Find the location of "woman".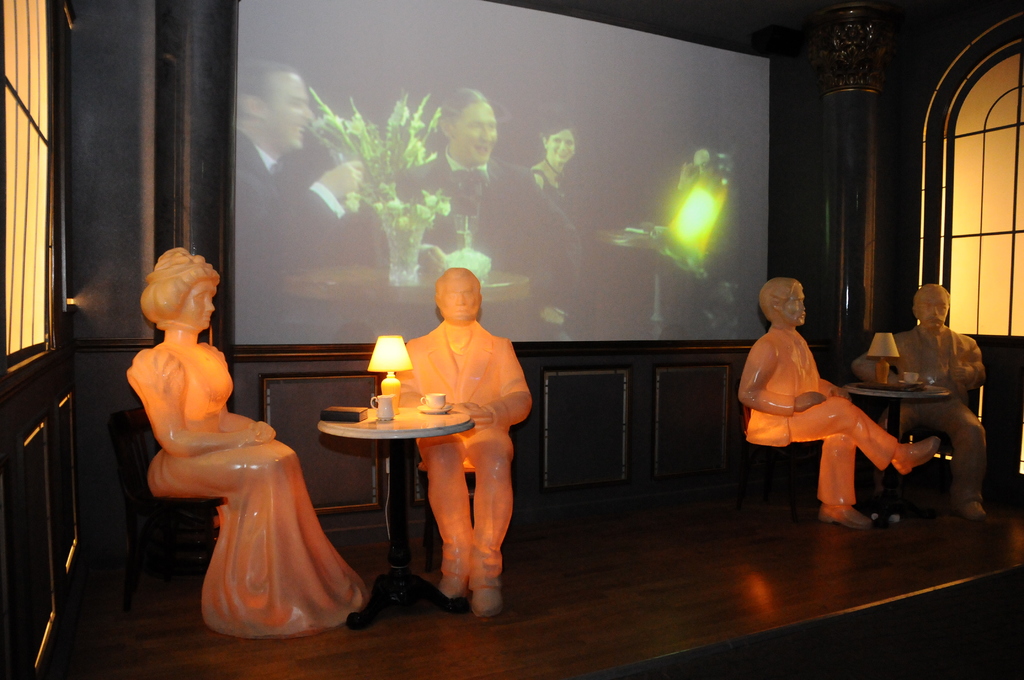
Location: select_region(157, 274, 372, 623).
